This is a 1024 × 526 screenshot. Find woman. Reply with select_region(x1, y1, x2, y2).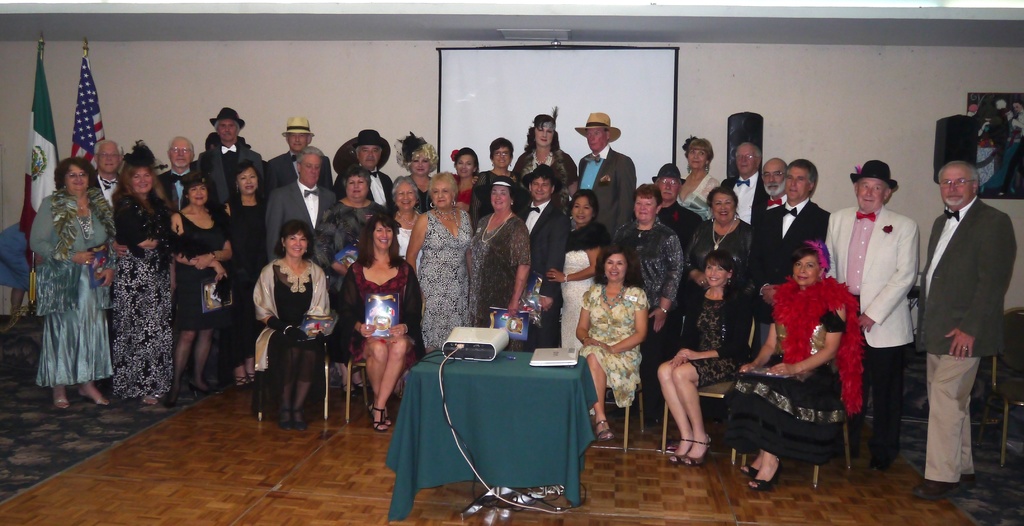
select_region(219, 161, 270, 388).
